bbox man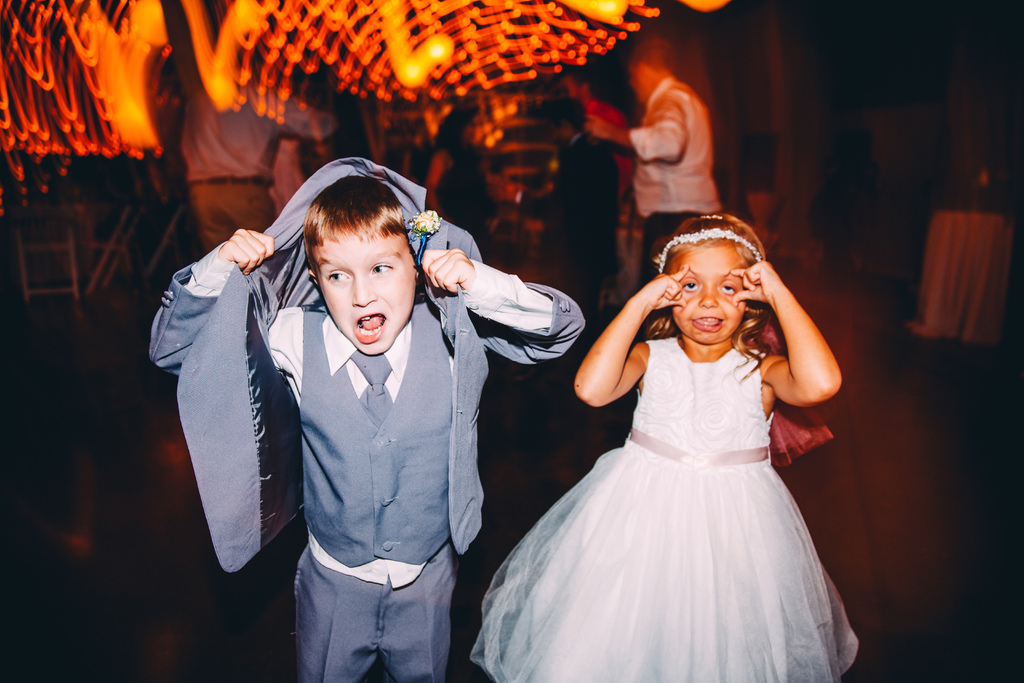
Rect(575, 35, 724, 287)
